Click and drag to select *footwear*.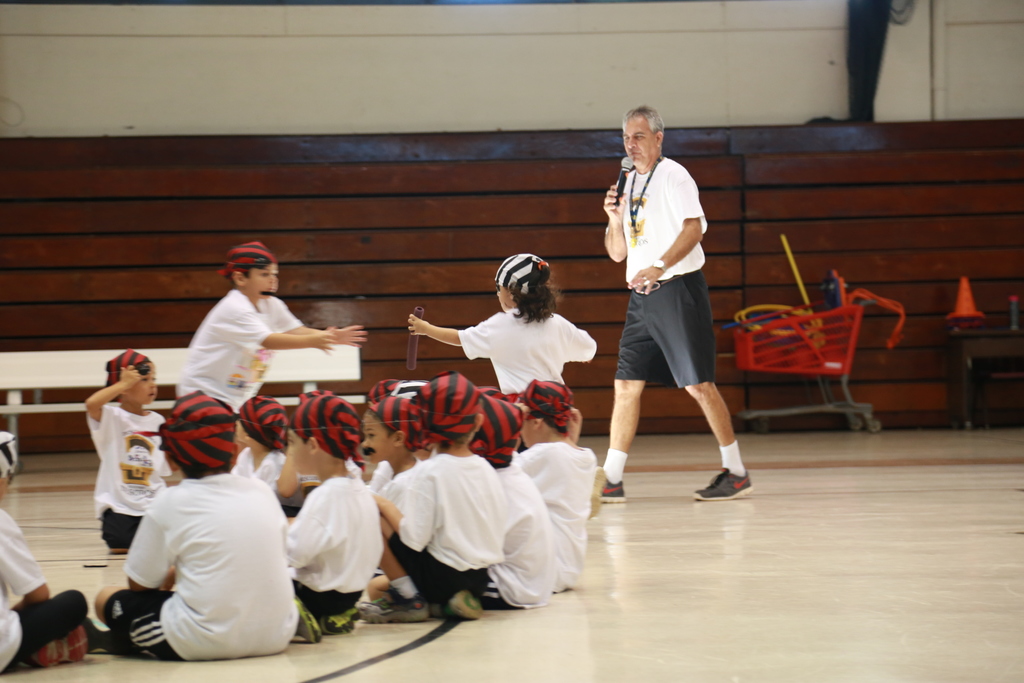
Selection: [693, 468, 755, 498].
